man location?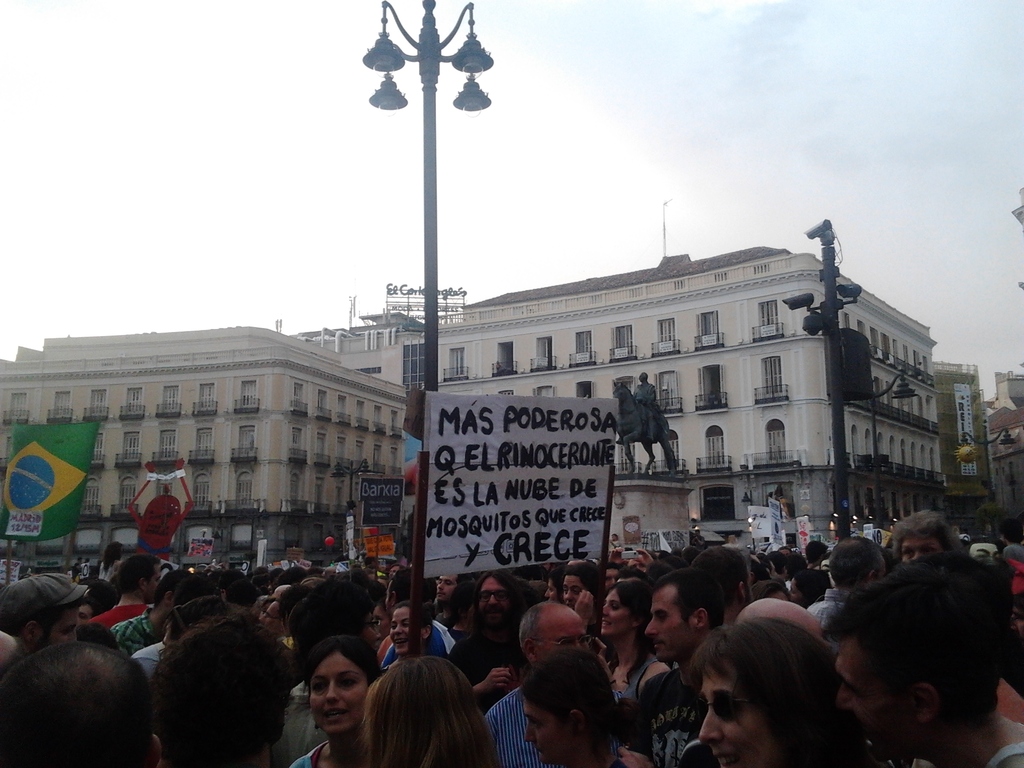
378,569,458,678
